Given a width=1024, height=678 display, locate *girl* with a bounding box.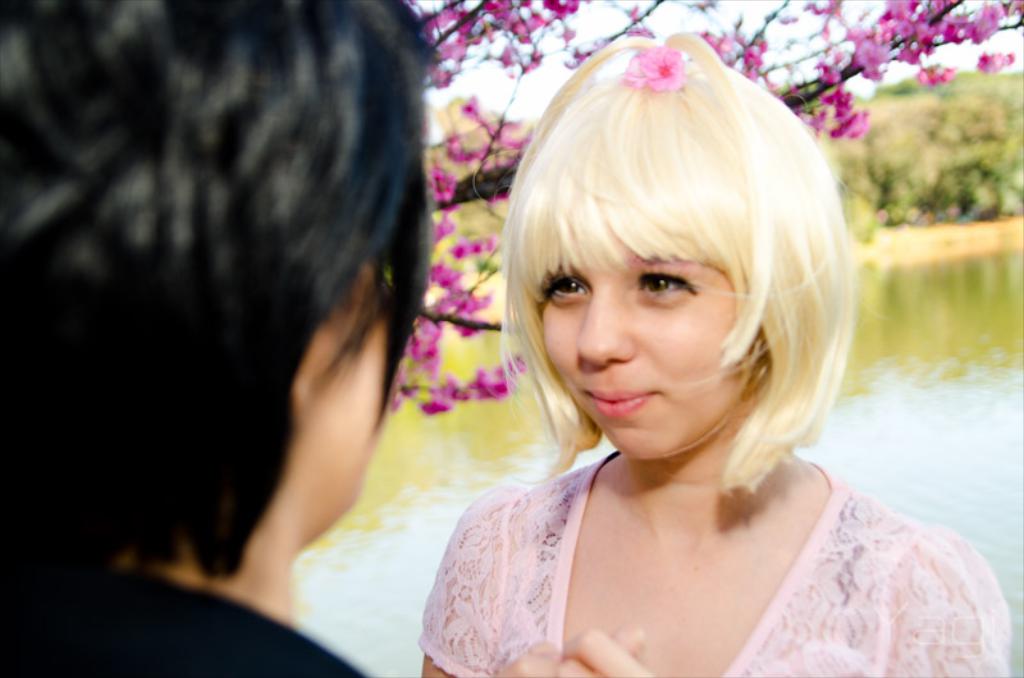
Located: left=415, top=31, right=1007, bottom=677.
